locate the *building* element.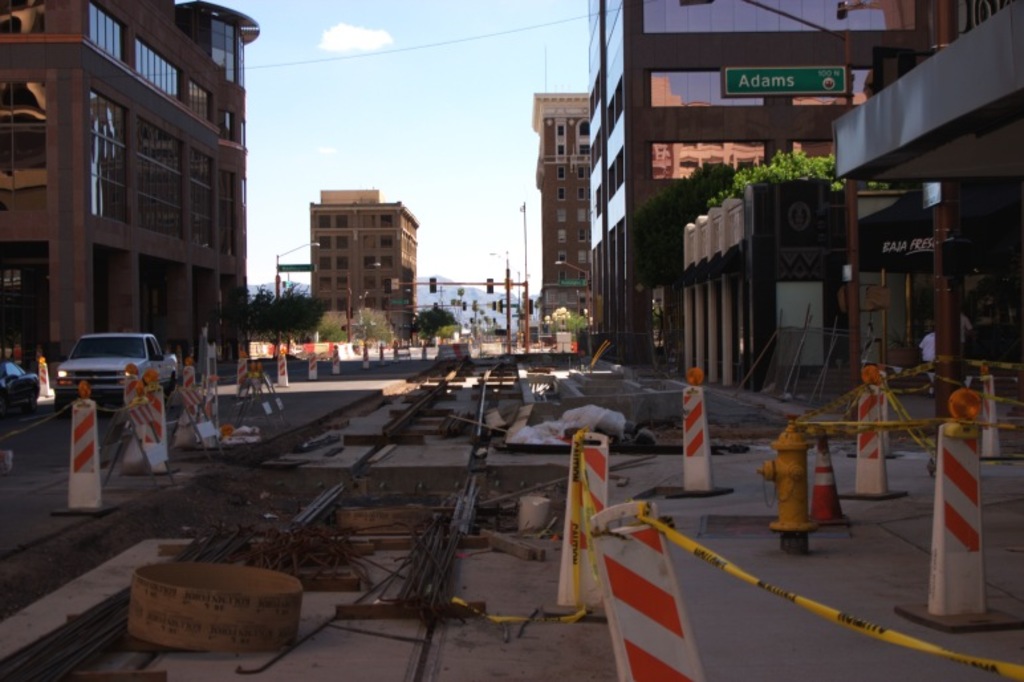
Element bbox: bbox(416, 276, 523, 333).
